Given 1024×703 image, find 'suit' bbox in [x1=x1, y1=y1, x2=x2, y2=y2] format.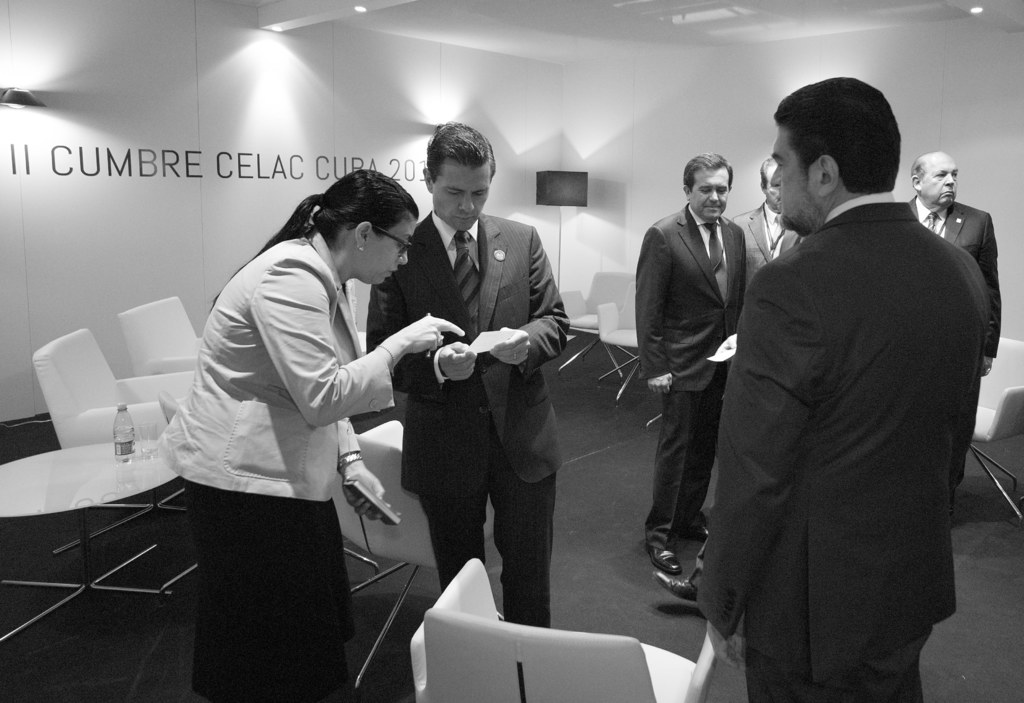
[x1=696, y1=193, x2=986, y2=702].
